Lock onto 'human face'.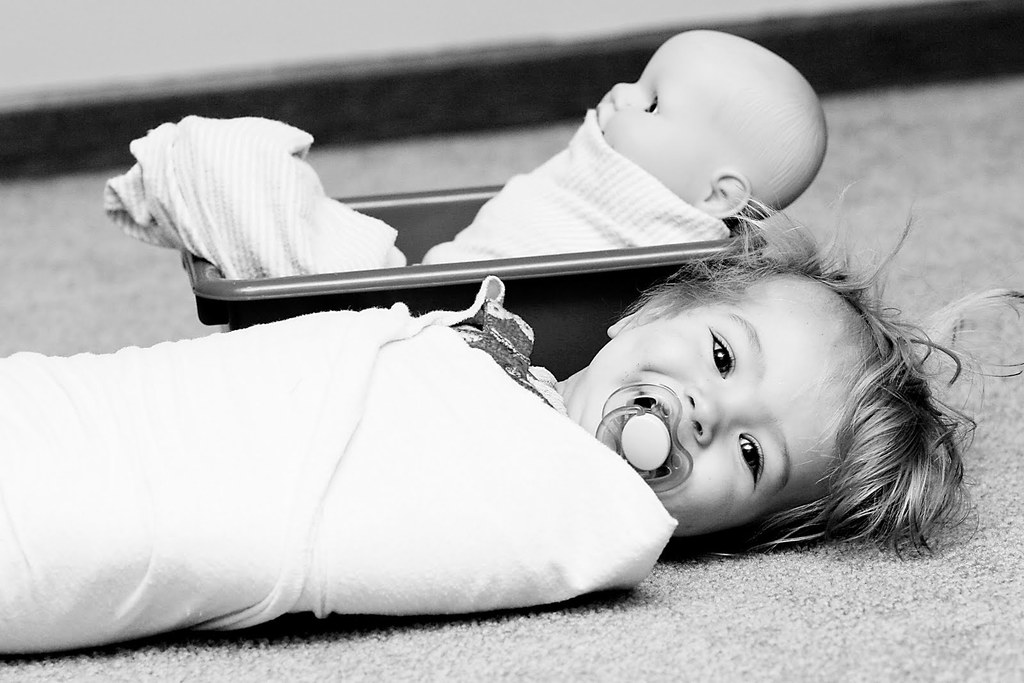
Locked: crop(596, 35, 734, 197).
